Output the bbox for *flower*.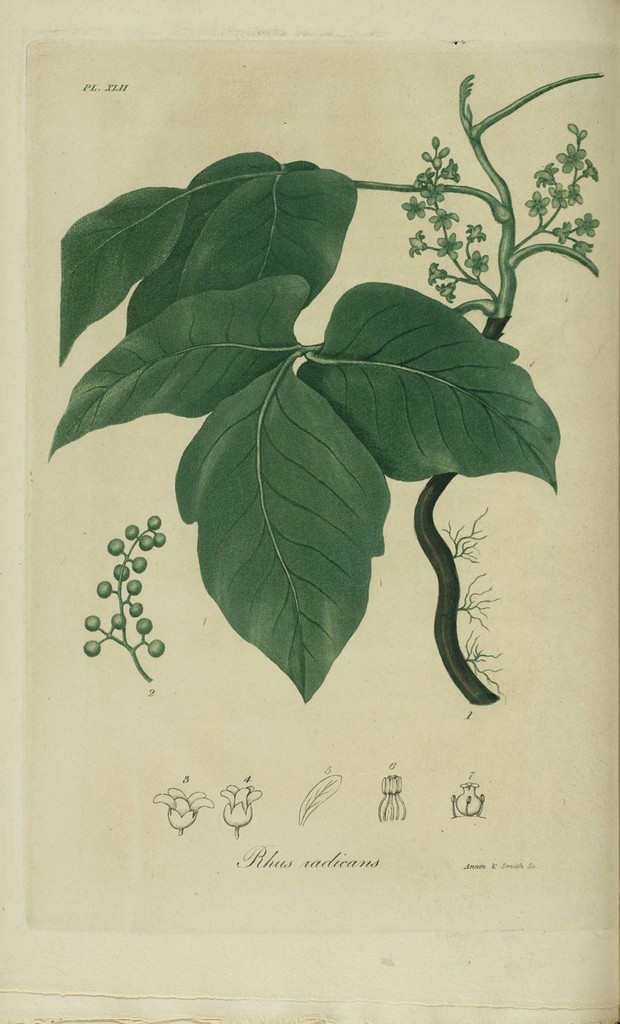
<bbox>222, 784, 264, 831</bbox>.
